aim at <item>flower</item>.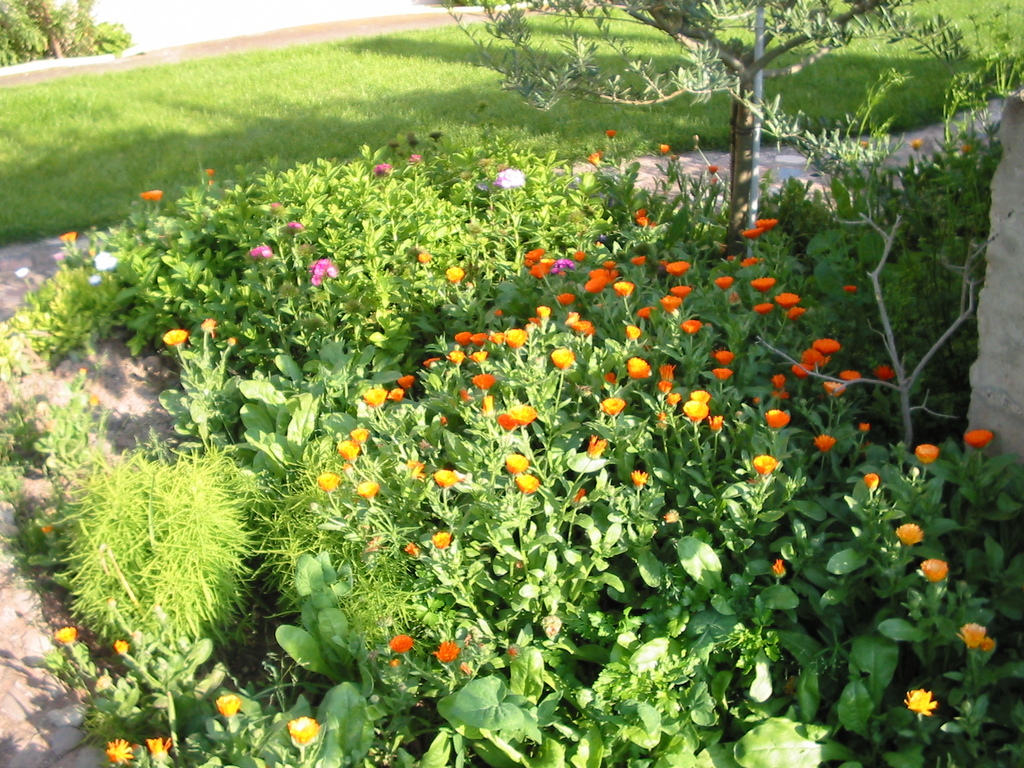
Aimed at x1=389, y1=634, x2=413, y2=651.
